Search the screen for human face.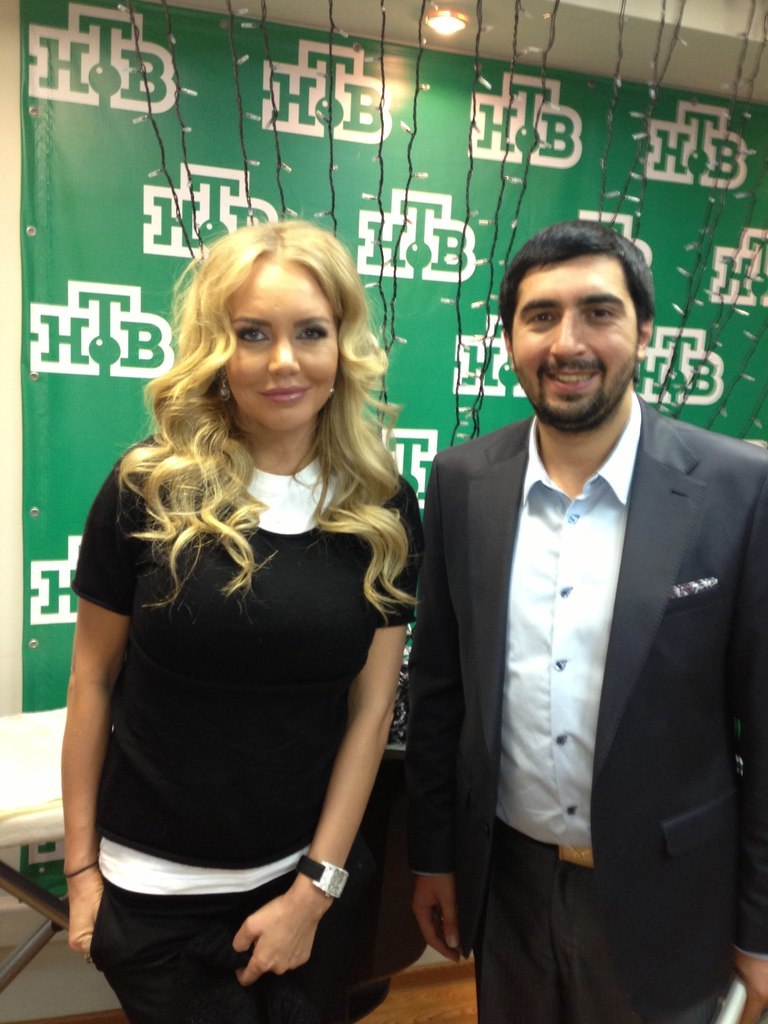
Found at <box>227,263,335,433</box>.
